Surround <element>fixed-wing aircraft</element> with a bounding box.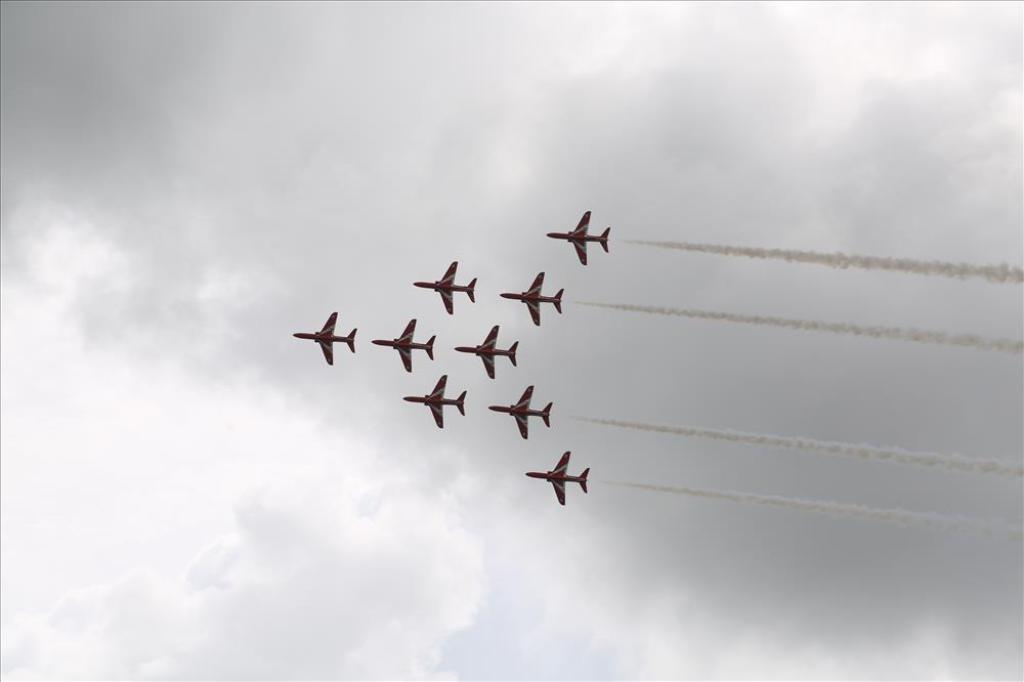
<box>404,377,467,426</box>.
